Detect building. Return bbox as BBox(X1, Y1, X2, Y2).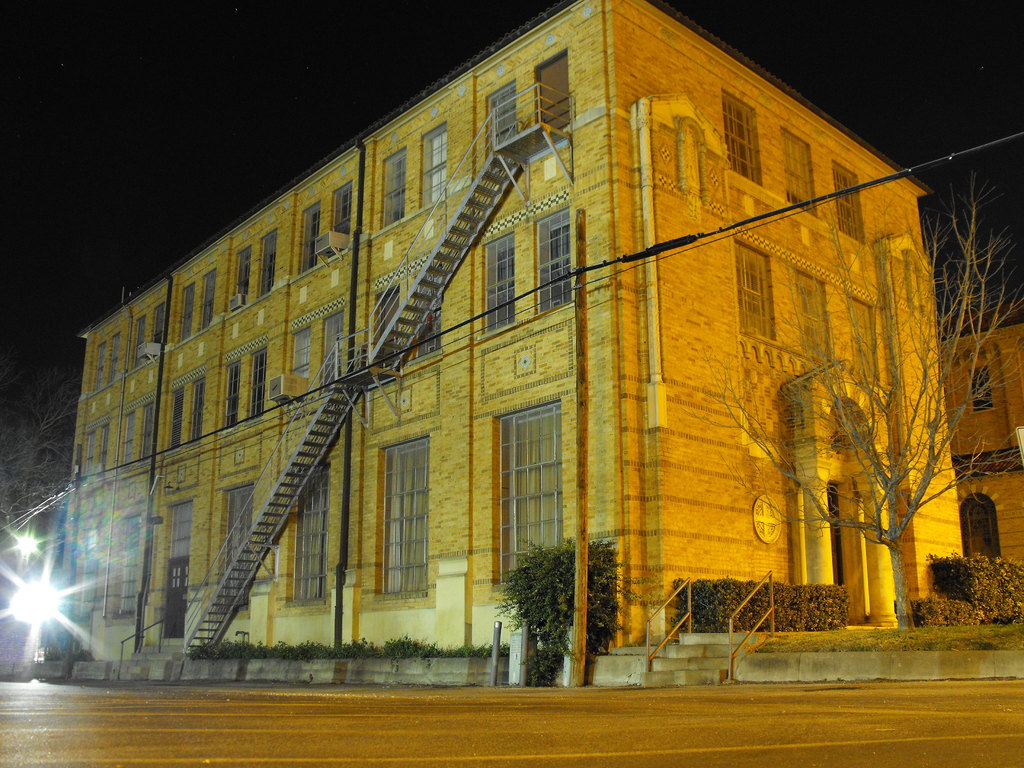
BBox(941, 322, 1023, 637).
